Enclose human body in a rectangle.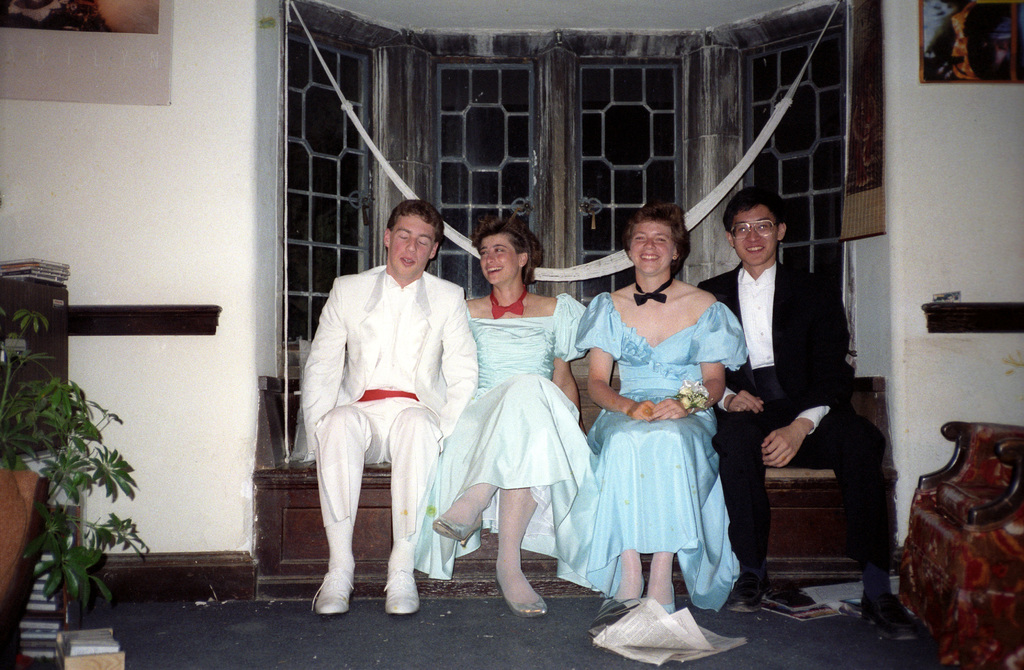
bbox=[574, 176, 740, 630].
